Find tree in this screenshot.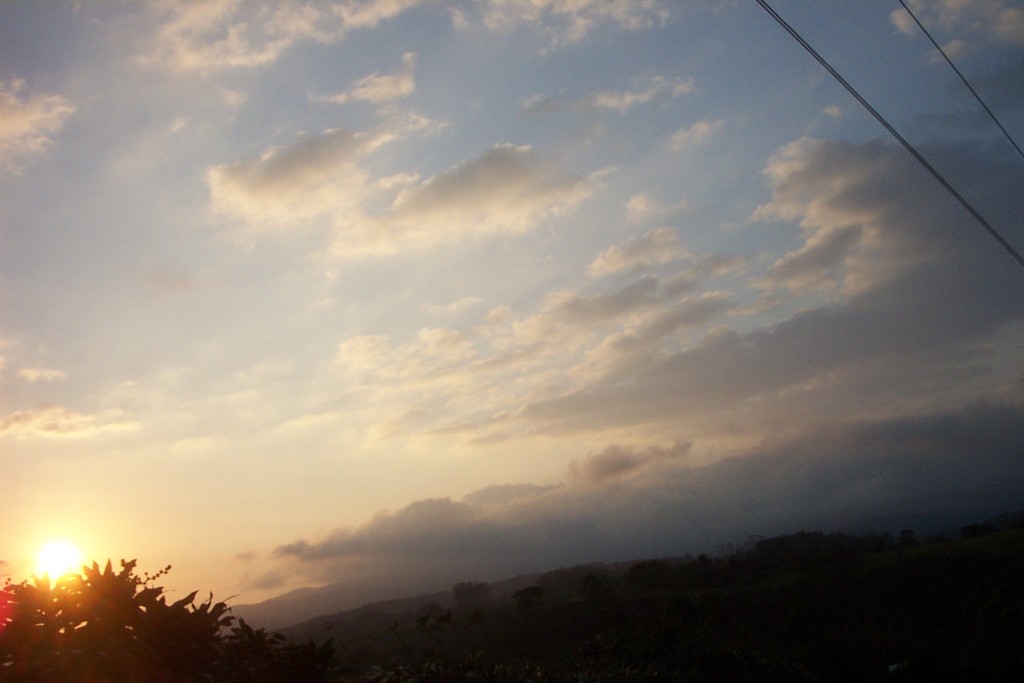
The bounding box for tree is {"left": 0, "top": 561, "right": 339, "bottom": 682}.
